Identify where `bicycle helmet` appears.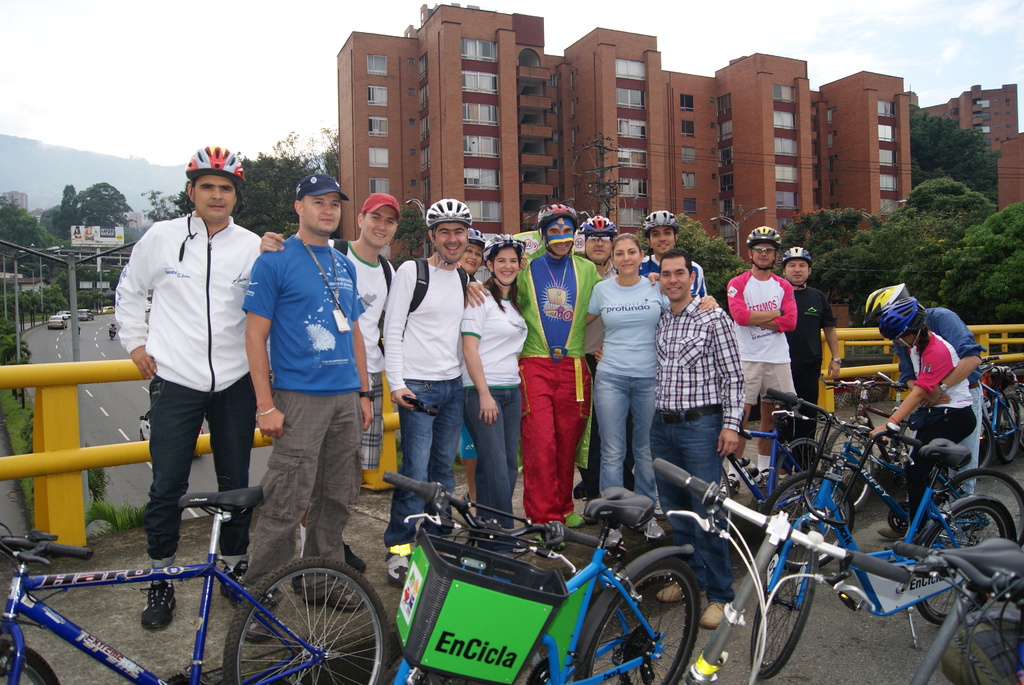
Appears at x1=740 y1=224 x2=781 y2=247.
